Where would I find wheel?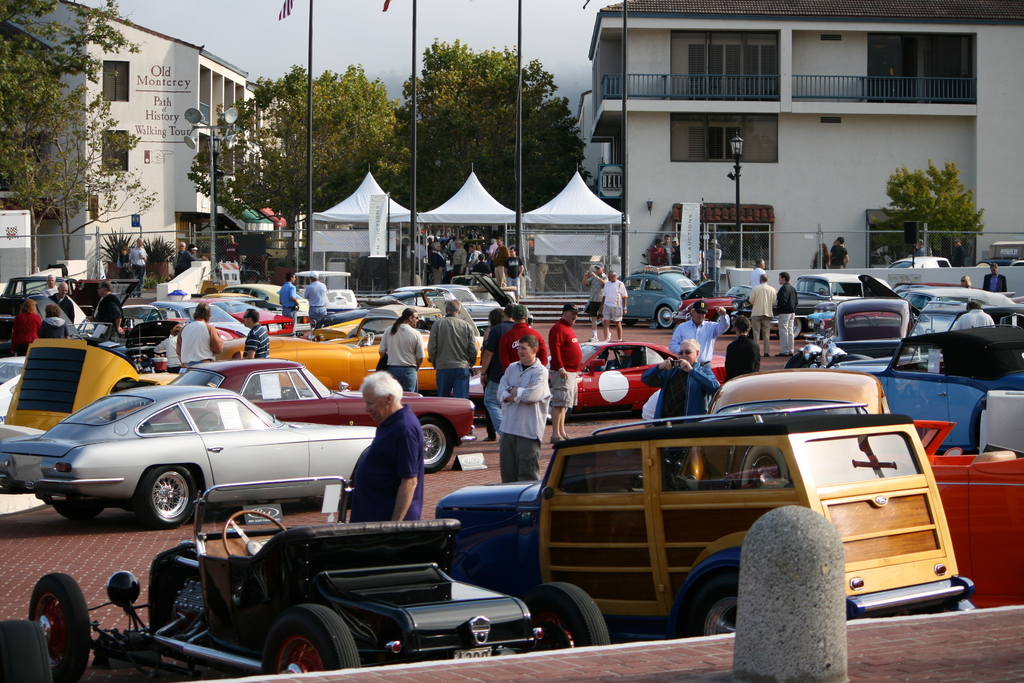
At [x1=792, y1=318, x2=801, y2=340].
